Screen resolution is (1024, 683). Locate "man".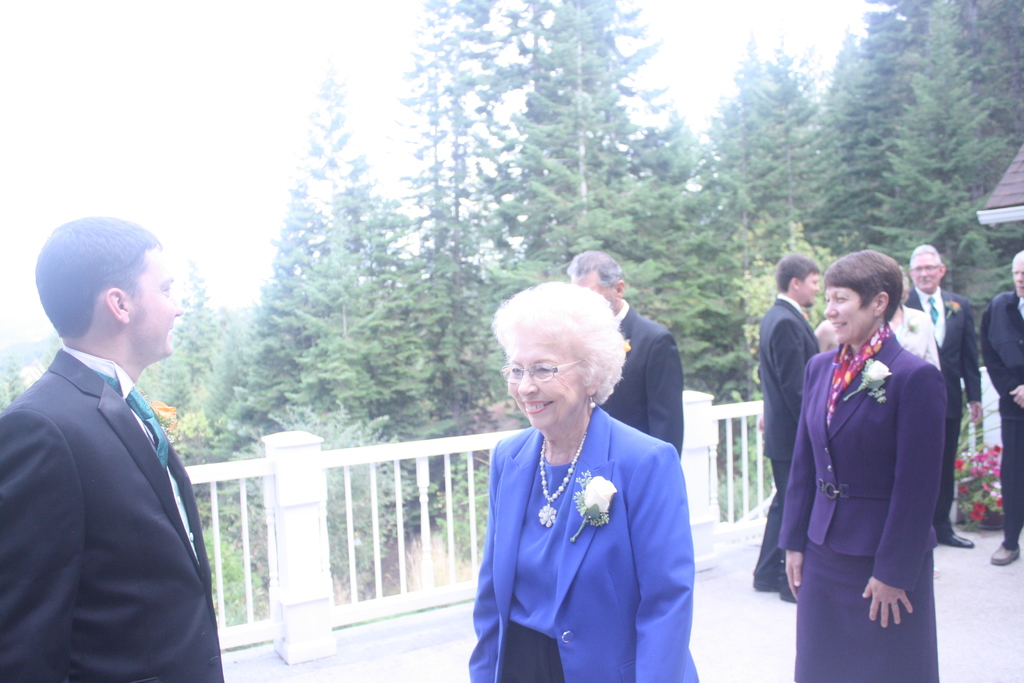
(754,254,822,596).
